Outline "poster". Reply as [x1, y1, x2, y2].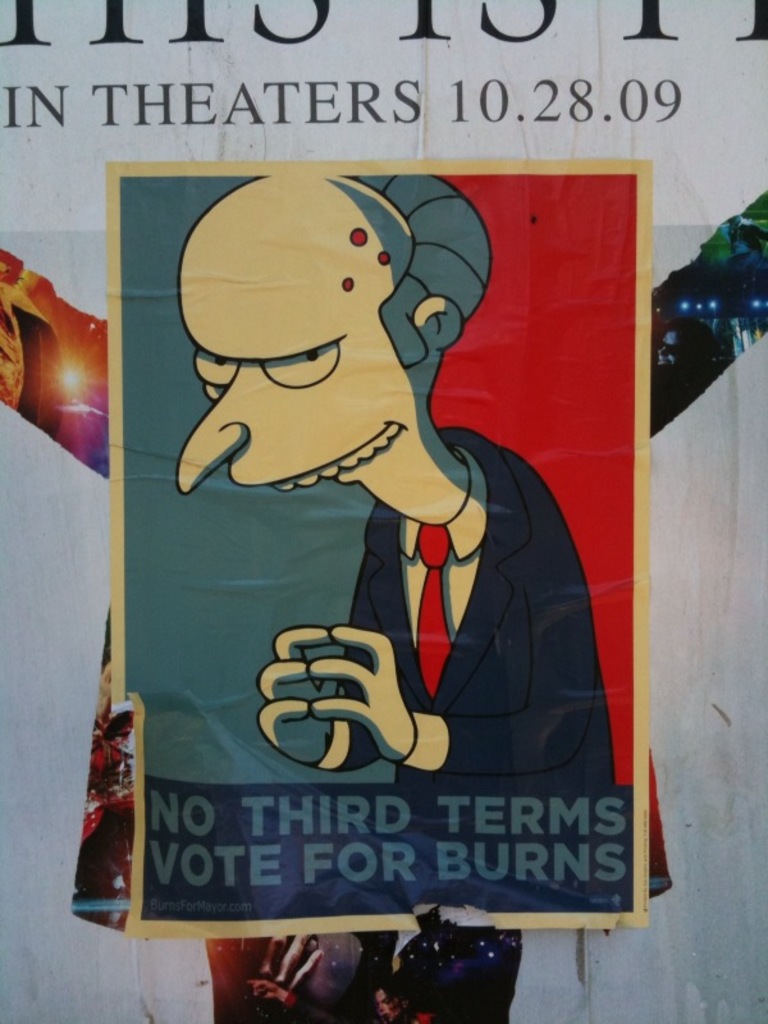
[0, 0, 765, 1023].
